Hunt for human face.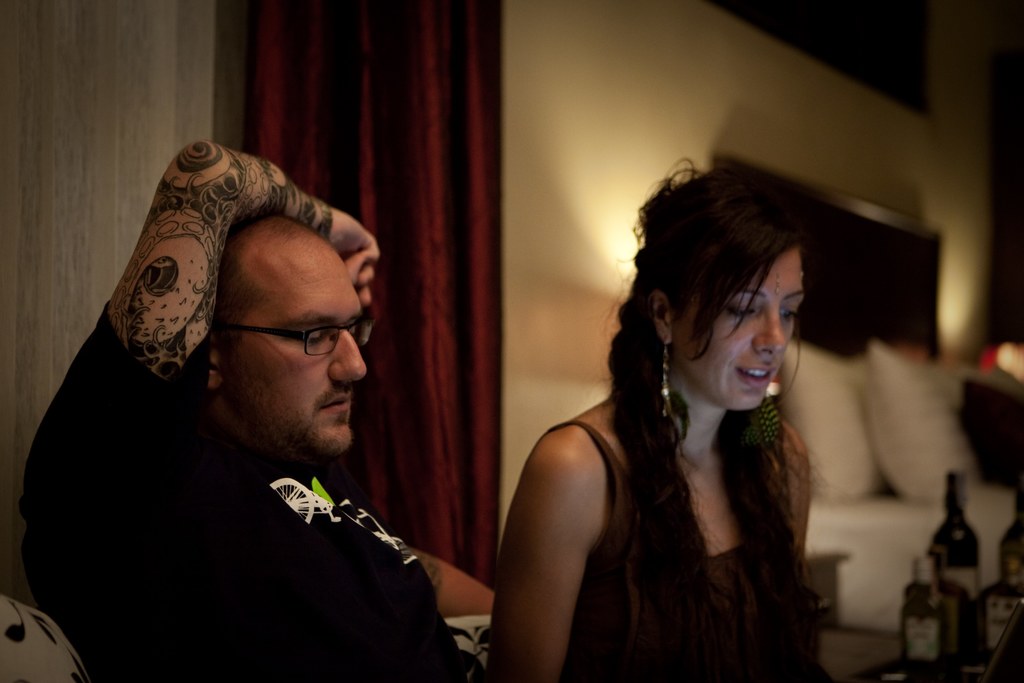
Hunted down at [216,236,369,452].
